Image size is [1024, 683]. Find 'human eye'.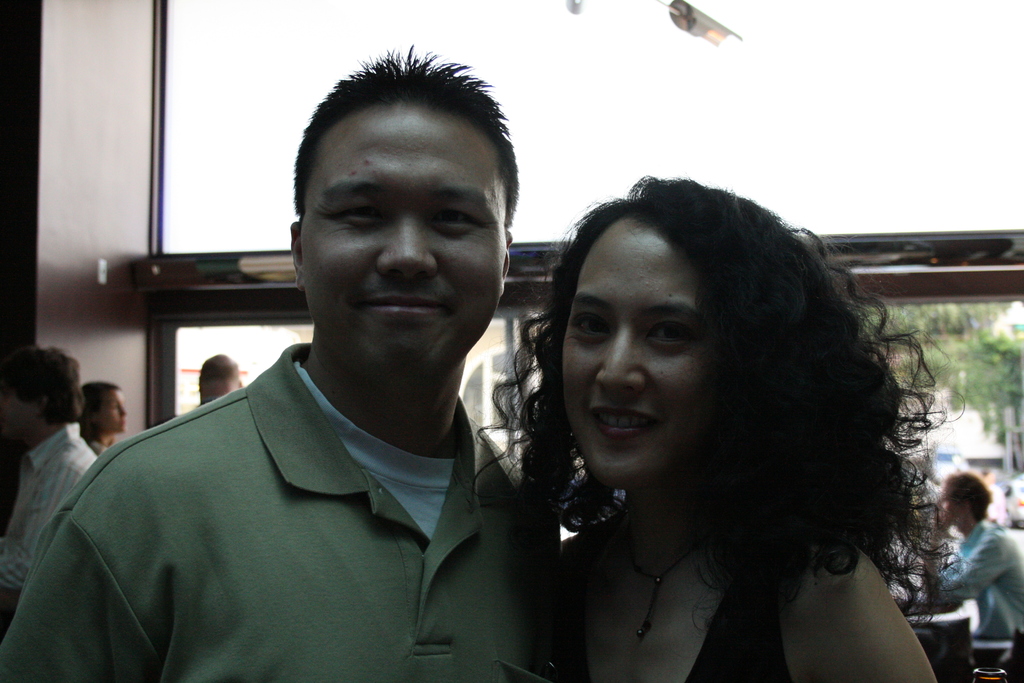
(x1=329, y1=205, x2=383, y2=230).
